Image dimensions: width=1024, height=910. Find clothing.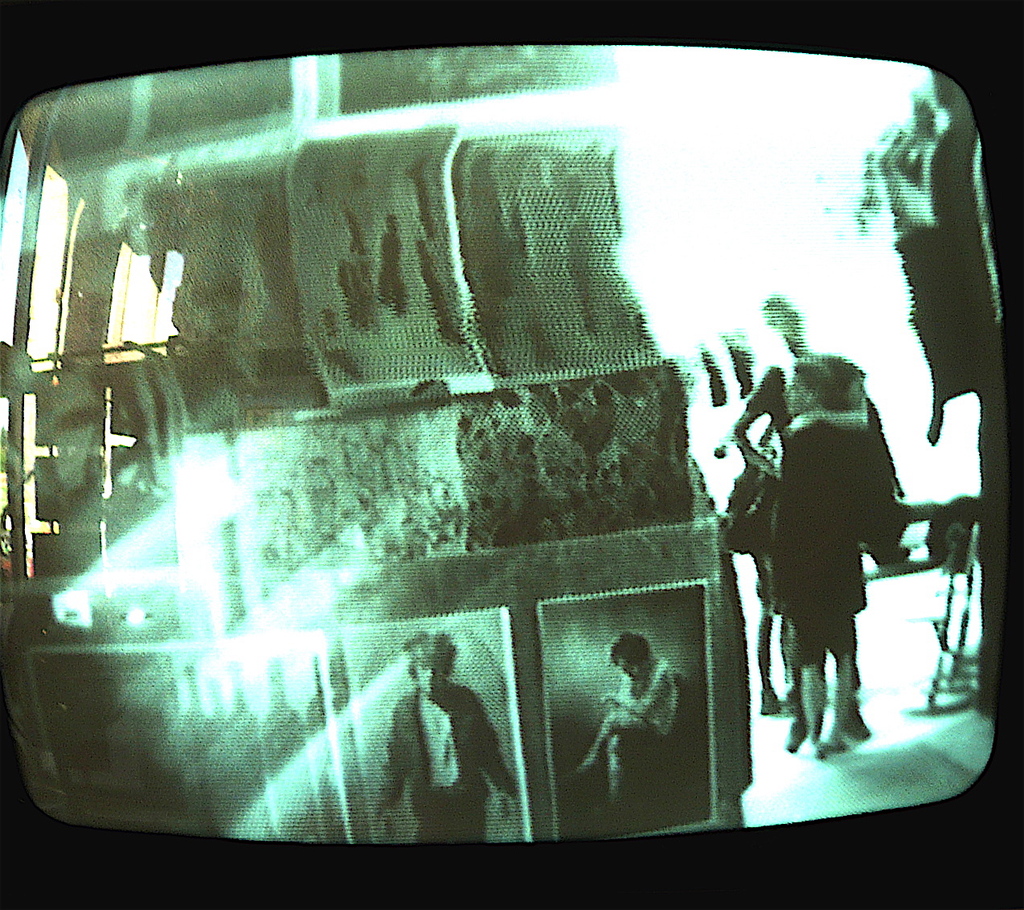
<region>377, 687, 520, 846</region>.
